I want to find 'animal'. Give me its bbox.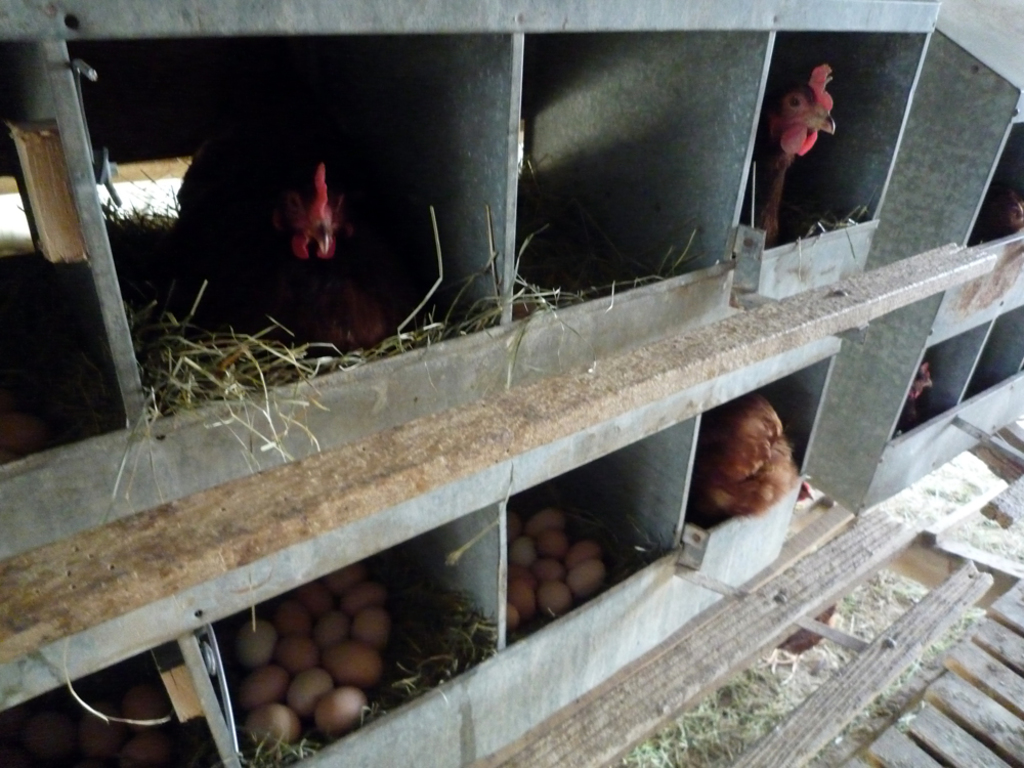
pyautogui.locateOnScreen(689, 391, 796, 517).
